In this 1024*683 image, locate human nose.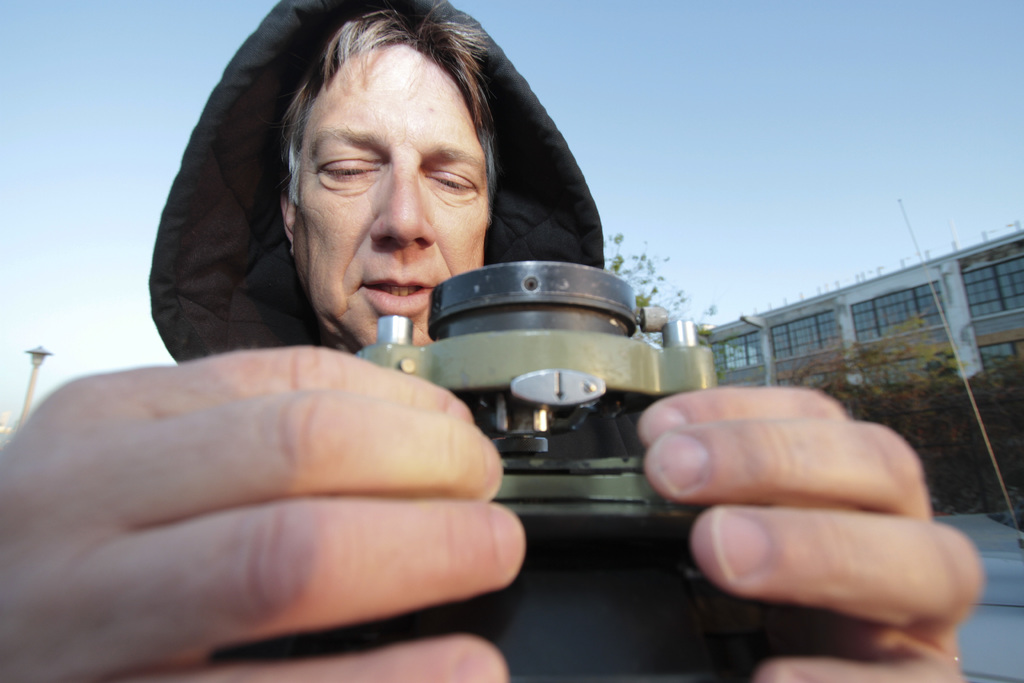
Bounding box: 369 163 435 248.
